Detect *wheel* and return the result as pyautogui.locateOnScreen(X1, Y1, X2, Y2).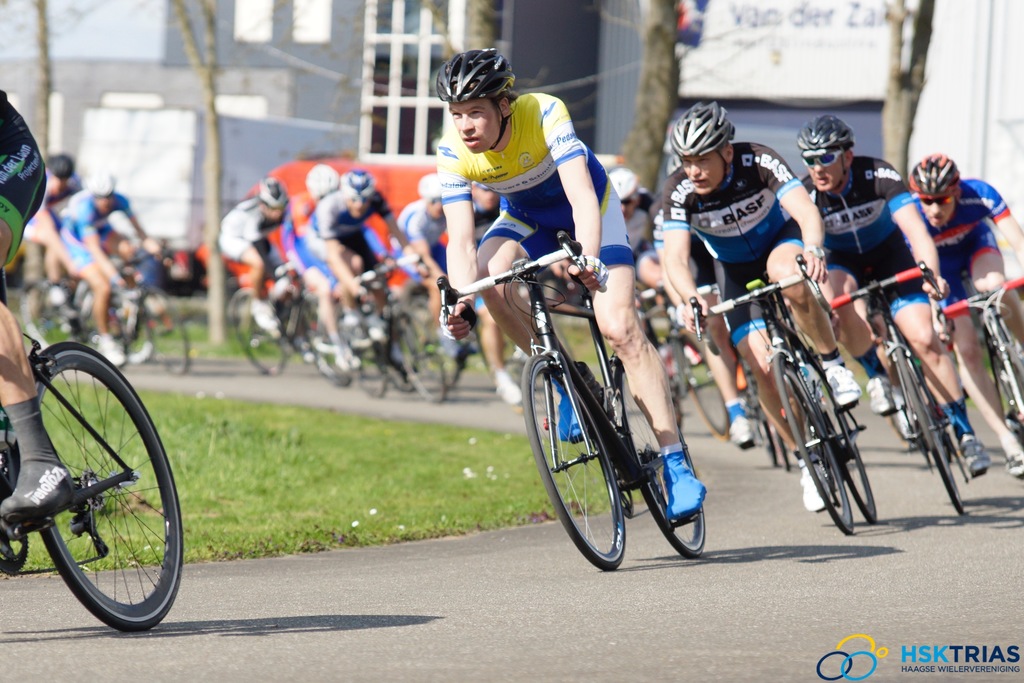
pyautogui.locateOnScreen(403, 299, 467, 394).
